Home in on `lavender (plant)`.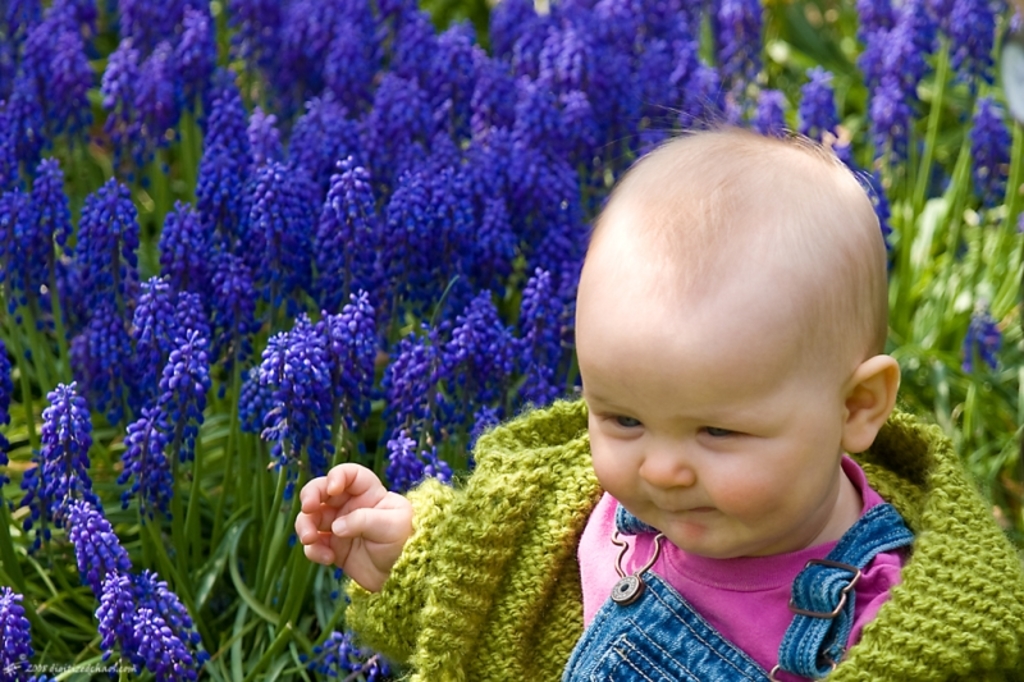
Homed in at bbox=(436, 171, 495, 288).
